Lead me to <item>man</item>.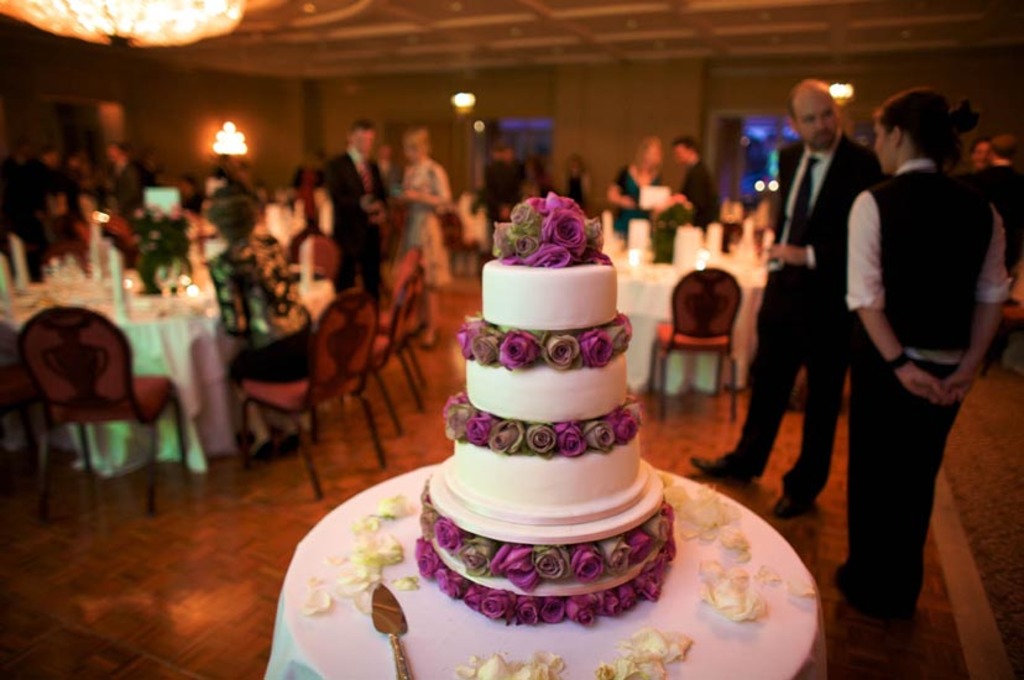
Lead to bbox=(688, 73, 889, 523).
